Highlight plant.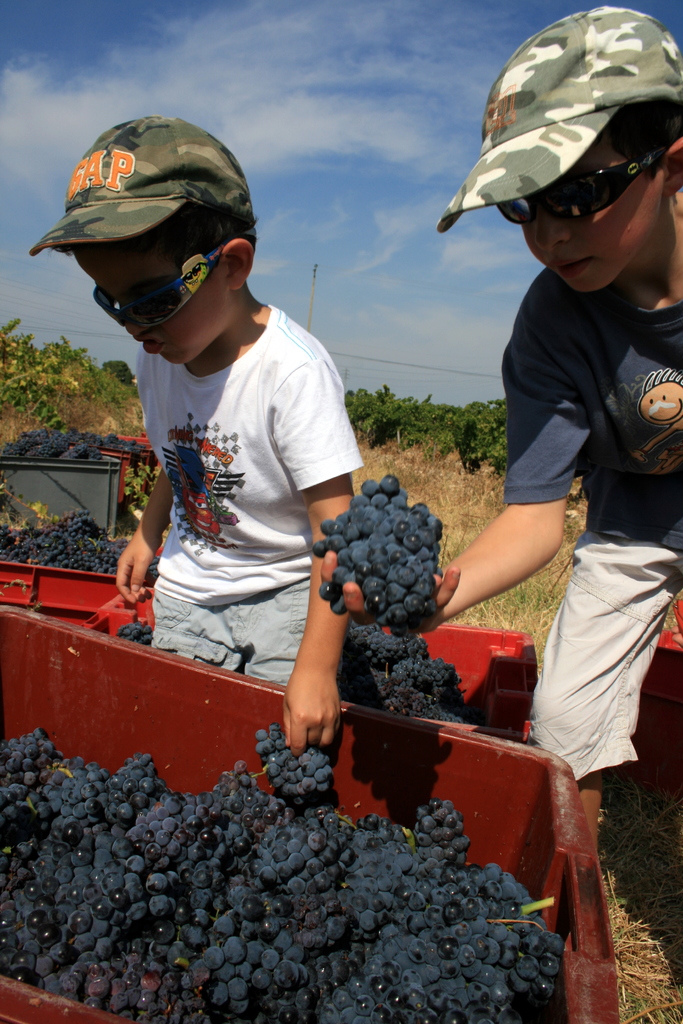
Highlighted region: Rect(422, 477, 594, 701).
